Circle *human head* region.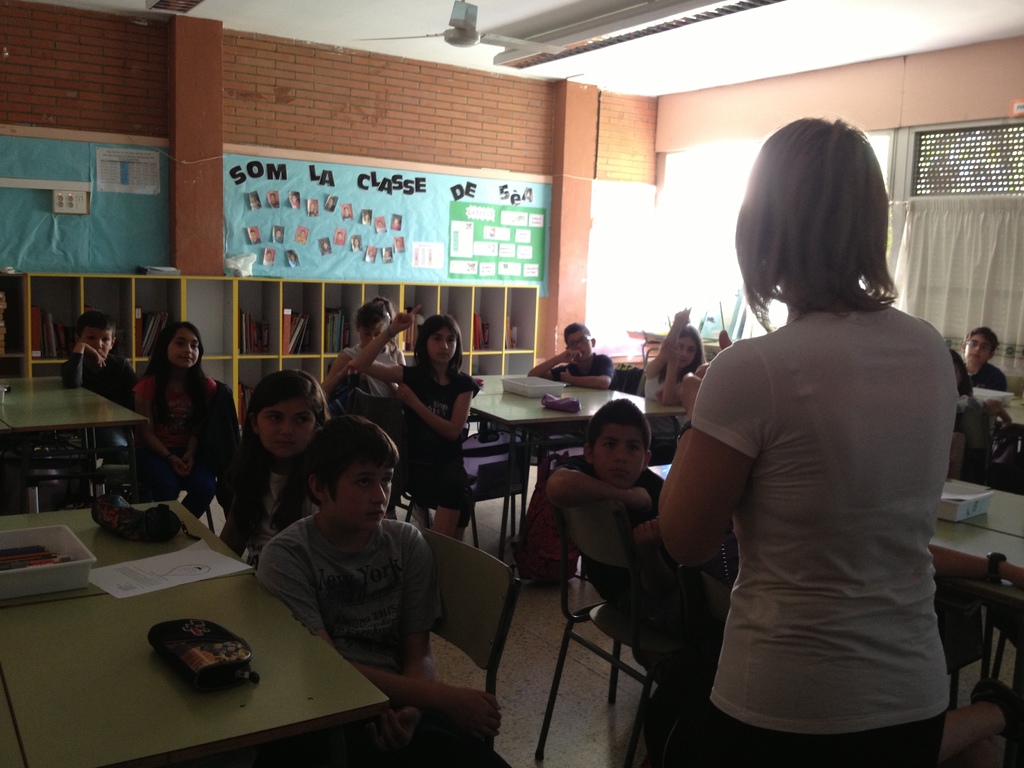
Region: bbox=(562, 319, 598, 360).
